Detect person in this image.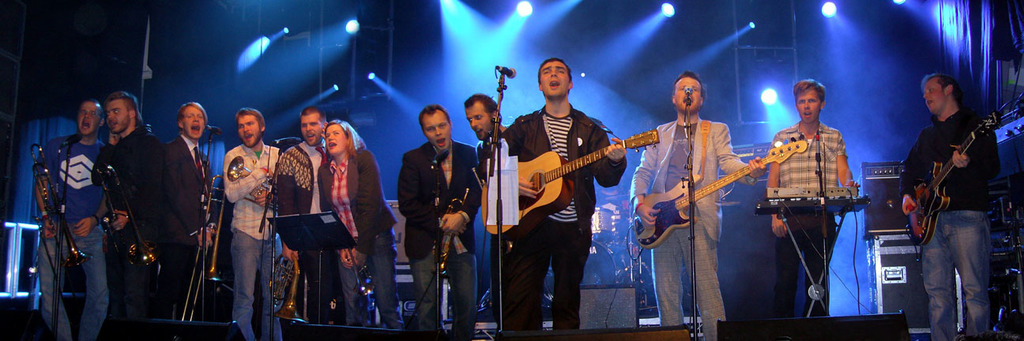
Detection: crop(465, 88, 509, 159).
